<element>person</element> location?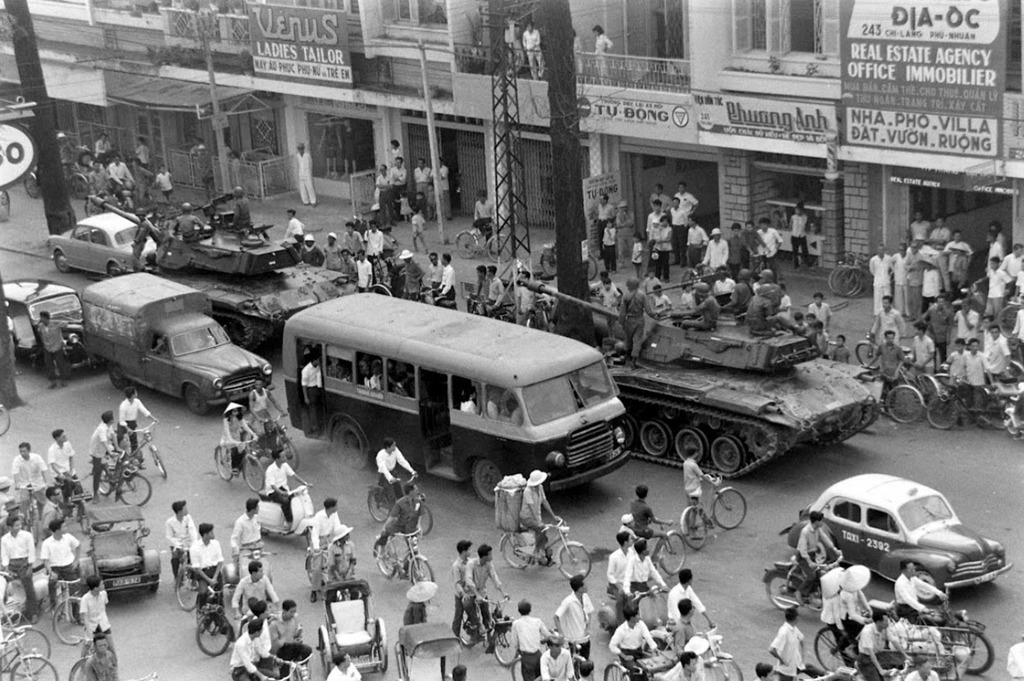
981,228,1000,252
